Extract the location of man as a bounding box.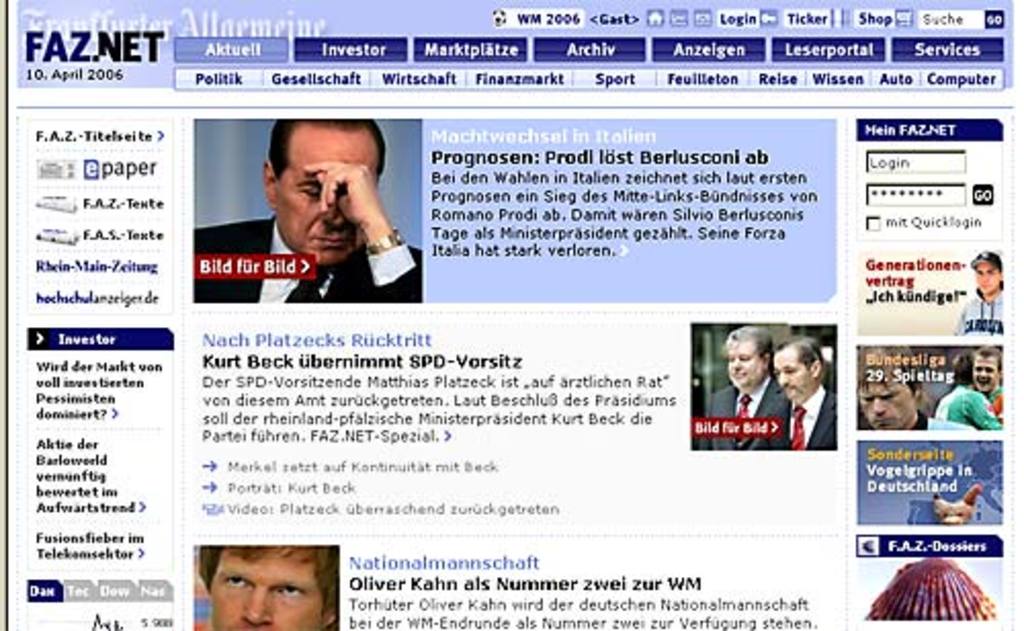
crop(971, 344, 1001, 418).
